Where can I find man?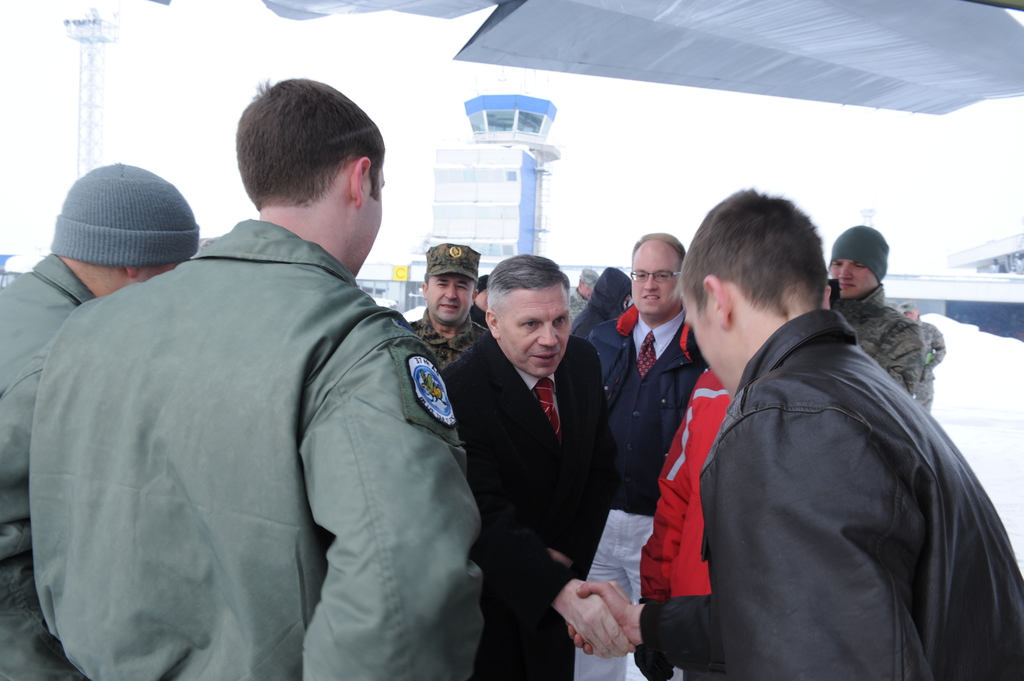
You can find it at {"x1": 26, "y1": 76, "x2": 485, "y2": 680}.
